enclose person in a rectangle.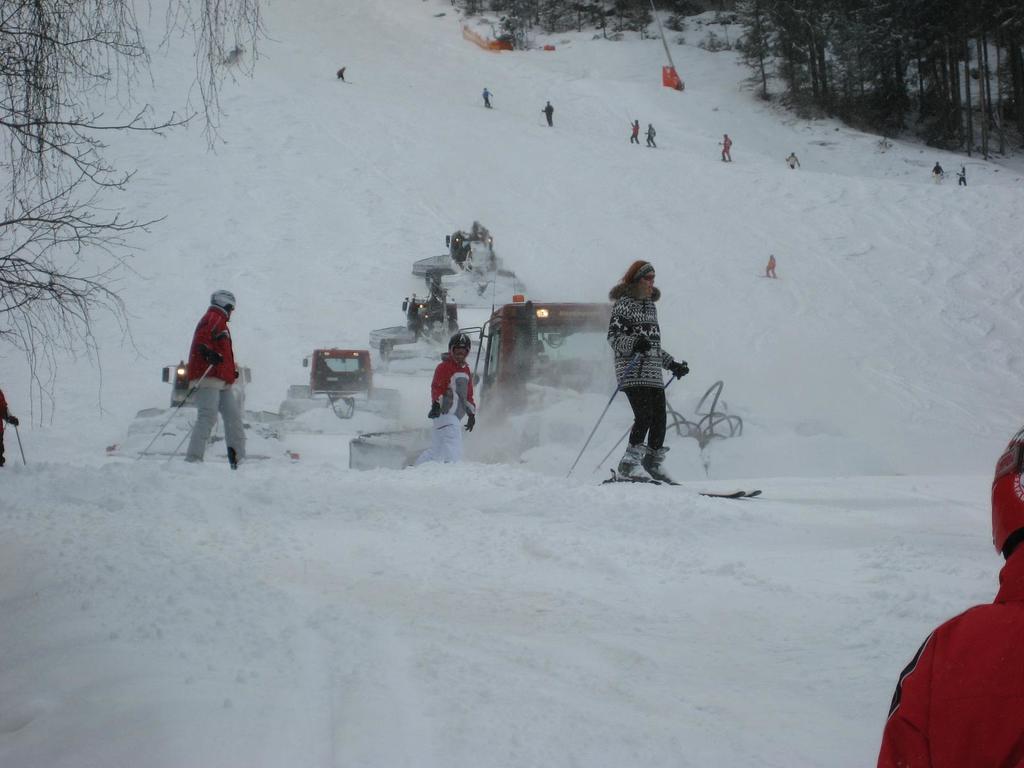
[x1=481, y1=89, x2=492, y2=110].
